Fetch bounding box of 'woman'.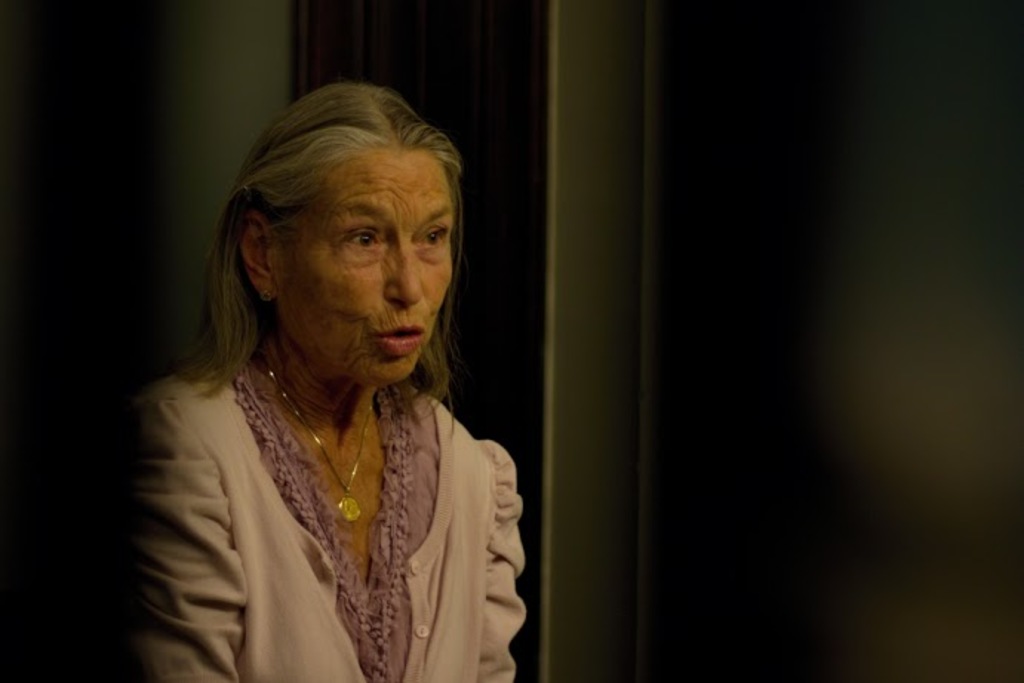
Bbox: 107,83,544,676.
